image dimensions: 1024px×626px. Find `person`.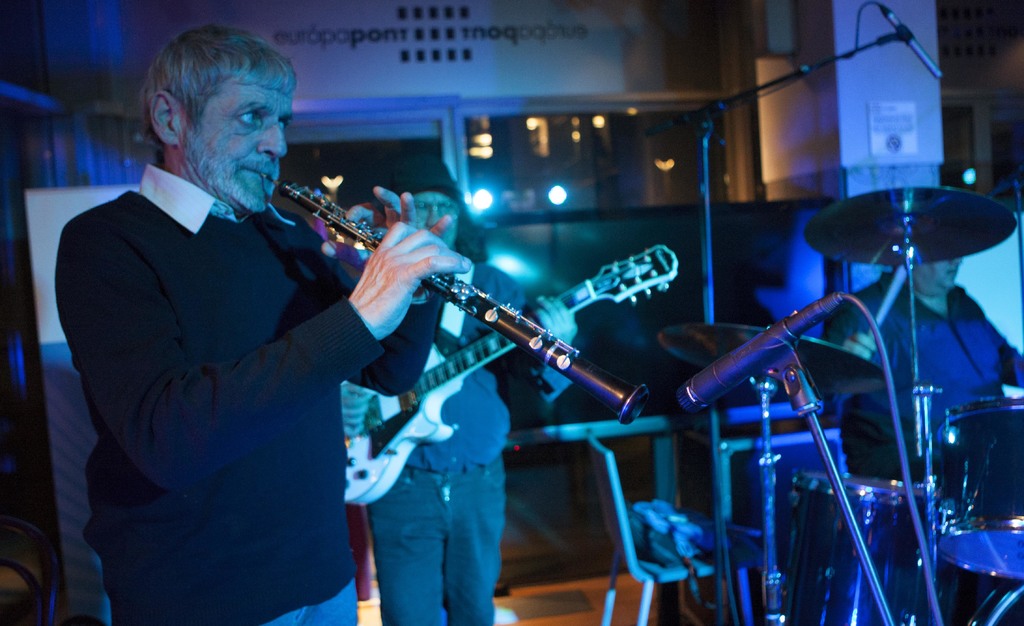
[383, 157, 579, 625].
